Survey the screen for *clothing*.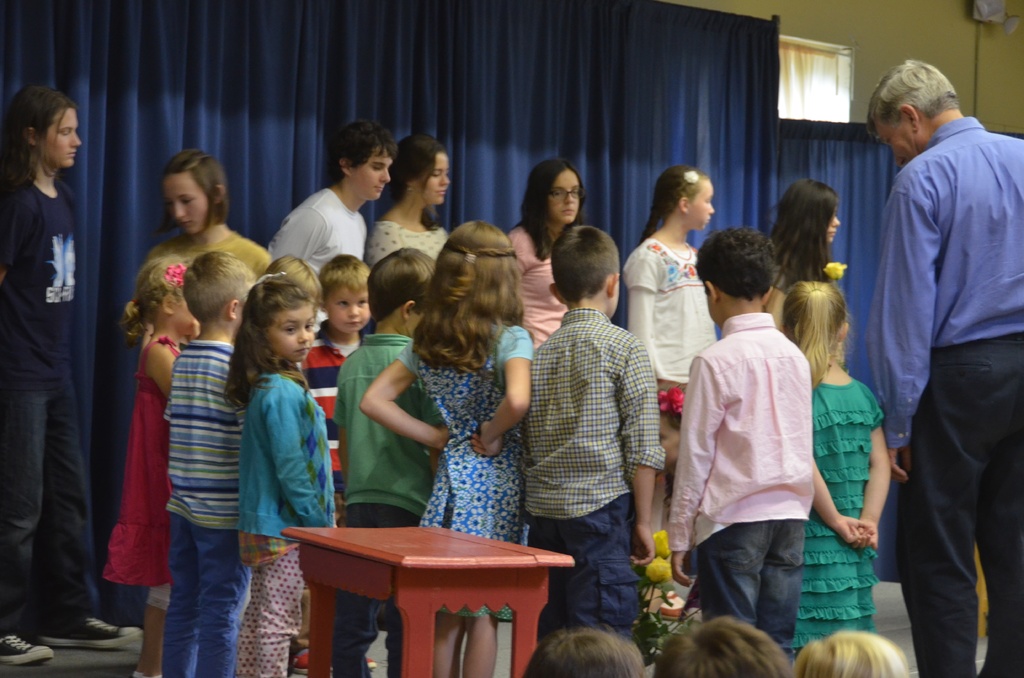
Survey found: 0,188,98,617.
